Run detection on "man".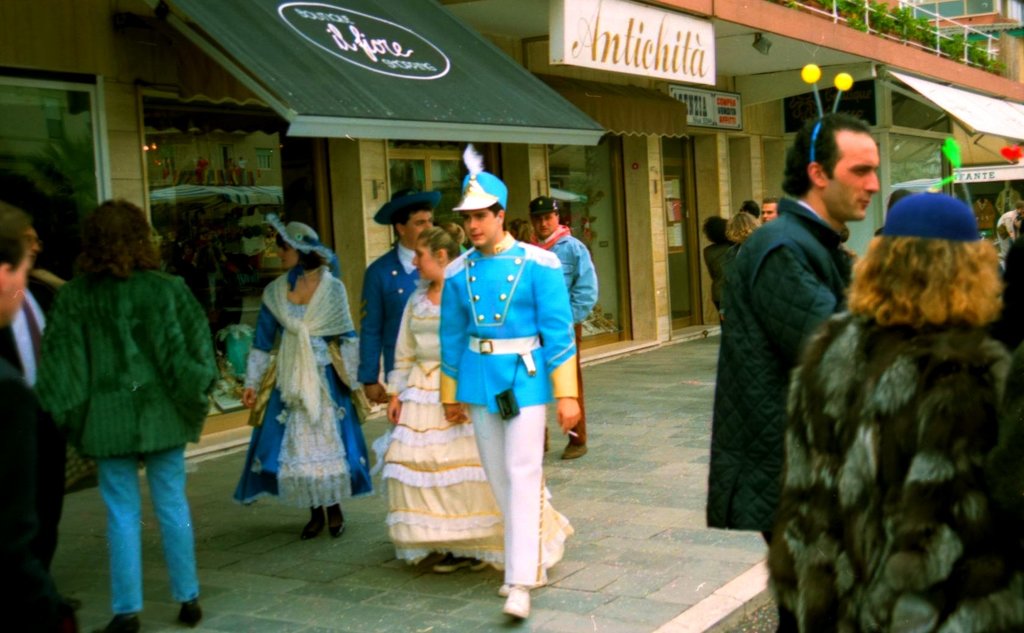
Result: <box>516,198,602,456</box>.
